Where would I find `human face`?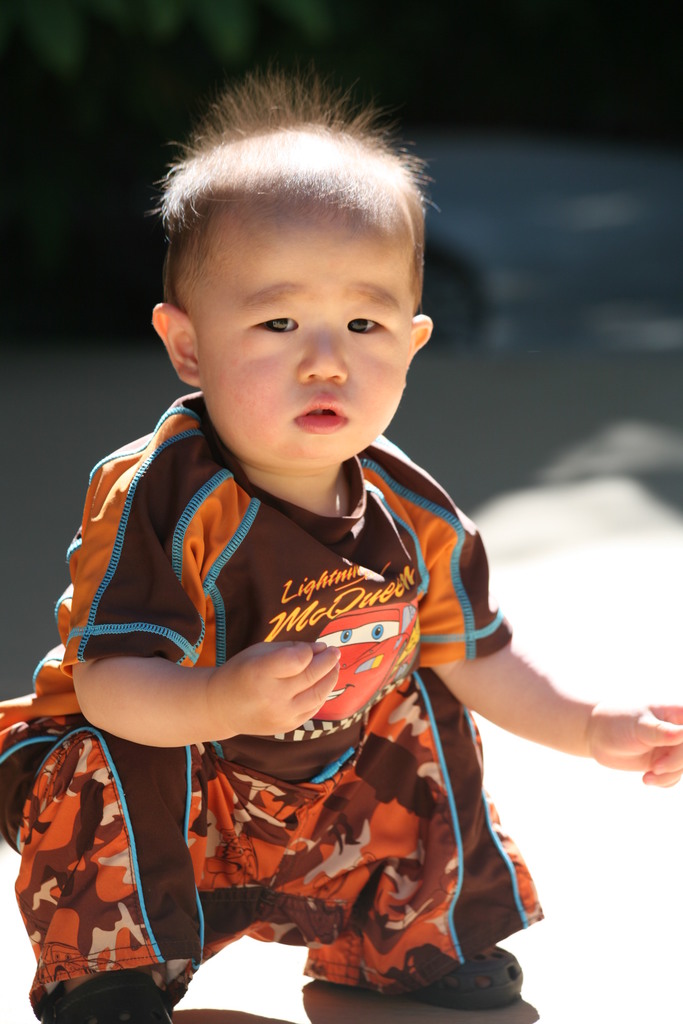
At [202,209,413,458].
